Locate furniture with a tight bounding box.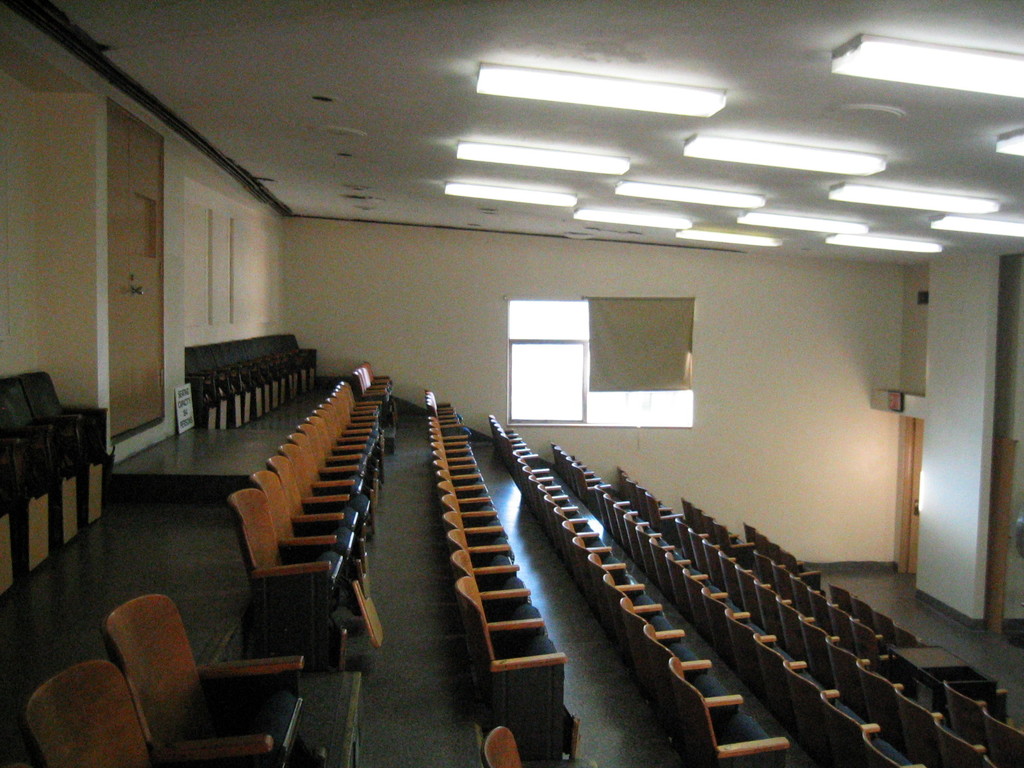
(x1=742, y1=524, x2=822, y2=582).
